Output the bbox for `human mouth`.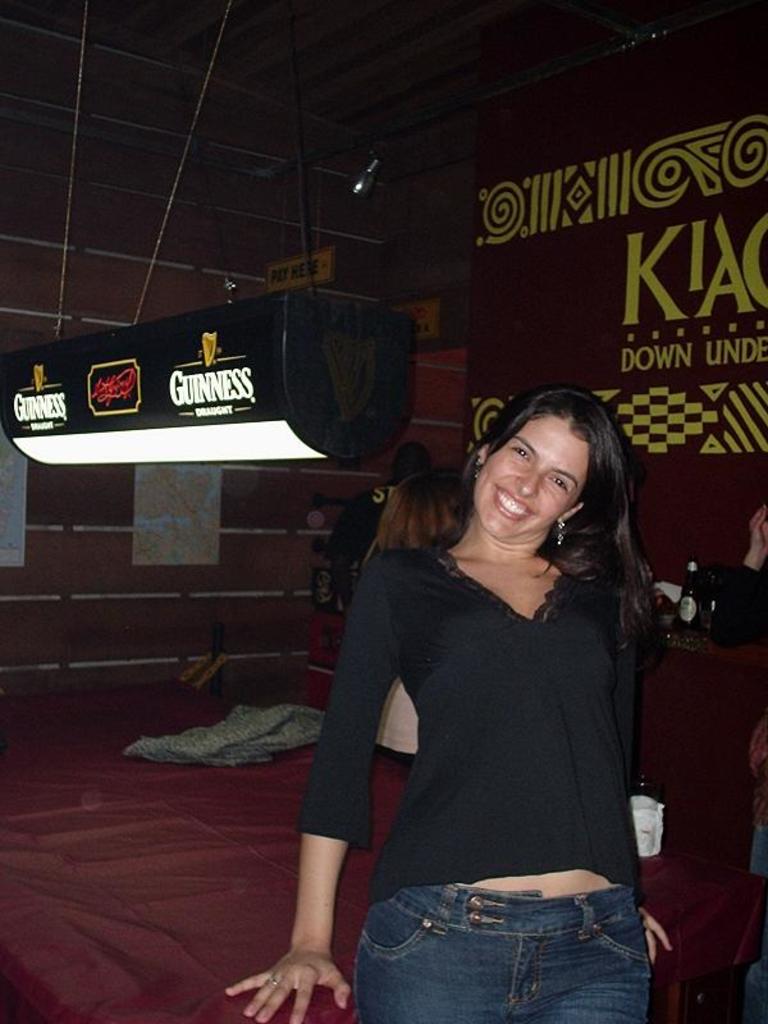
<region>490, 484, 538, 526</region>.
